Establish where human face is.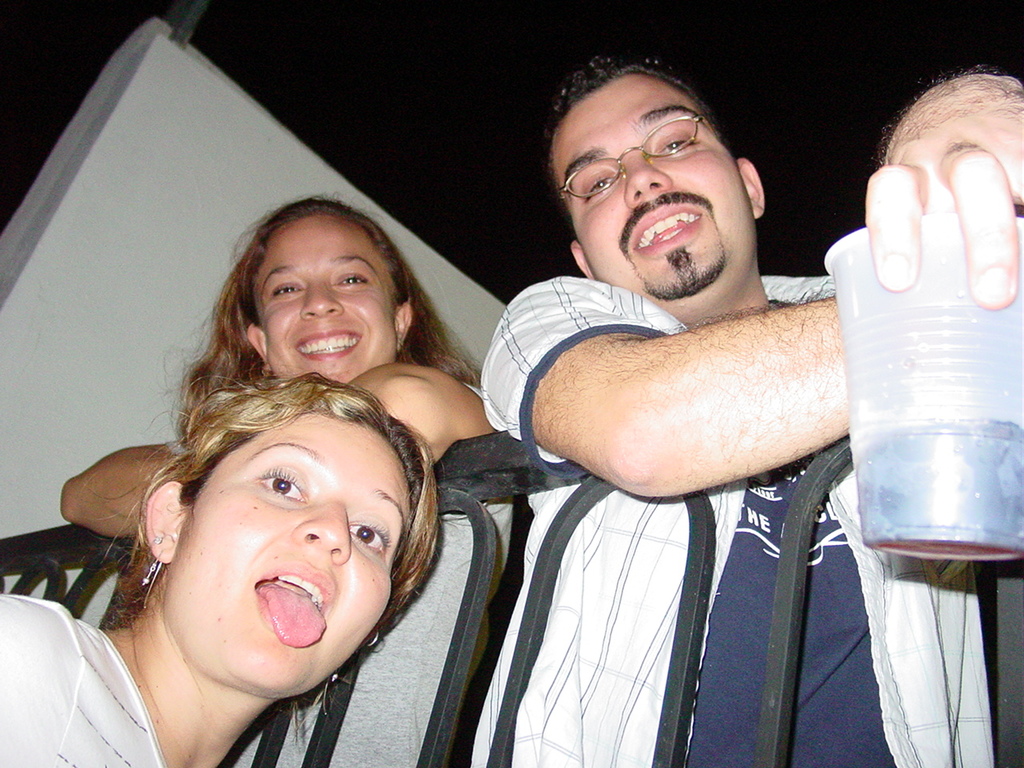
Established at <bbox>180, 421, 414, 701</bbox>.
